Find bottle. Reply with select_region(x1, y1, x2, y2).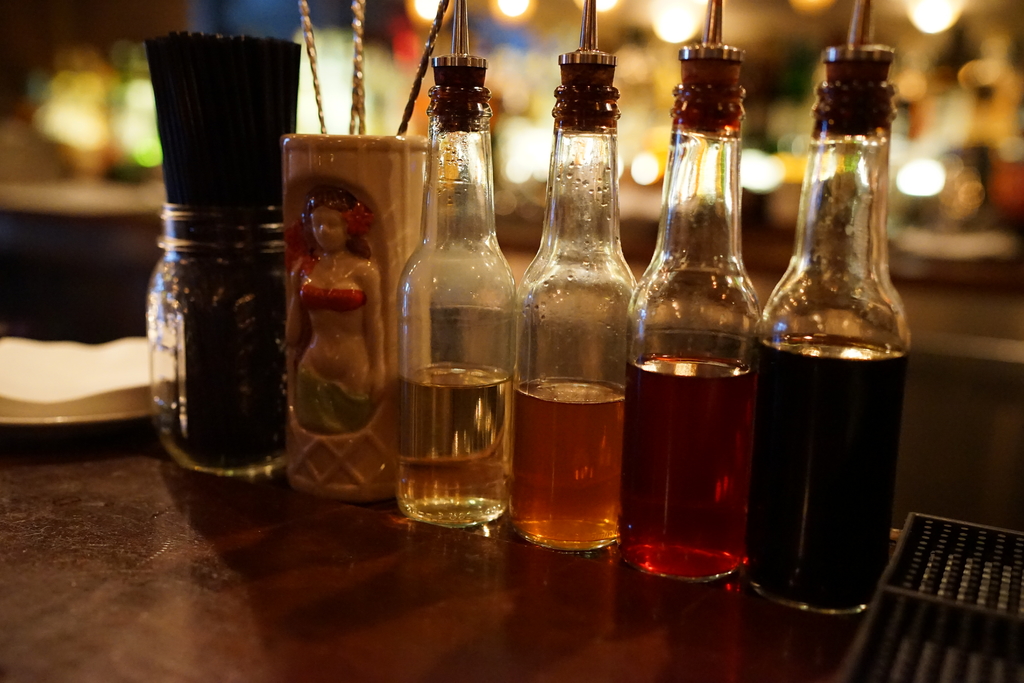
select_region(505, 50, 643, 554).
